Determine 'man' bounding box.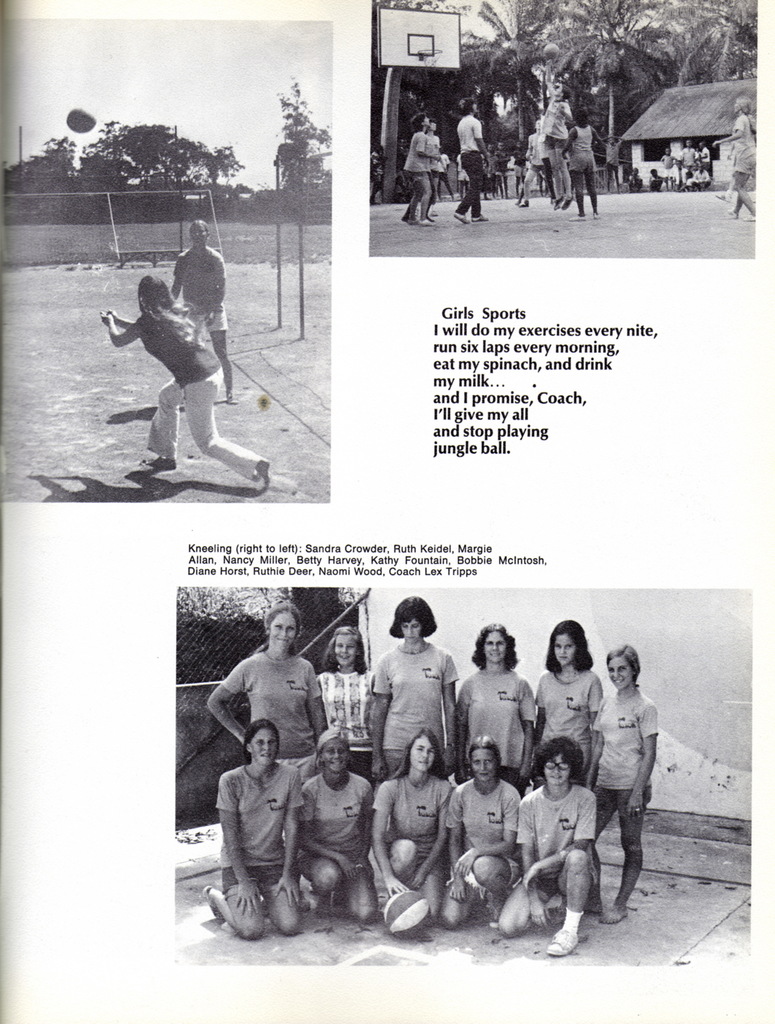
Determined: (456,96,490,226).
